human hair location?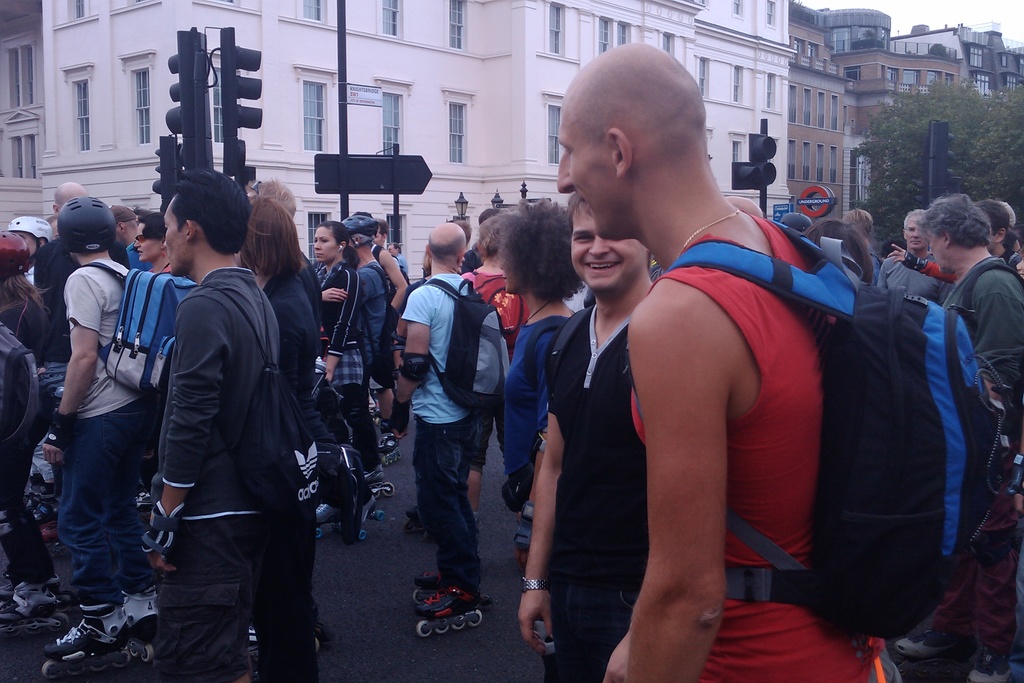
bbox=(998, 200, 1016, 230)
